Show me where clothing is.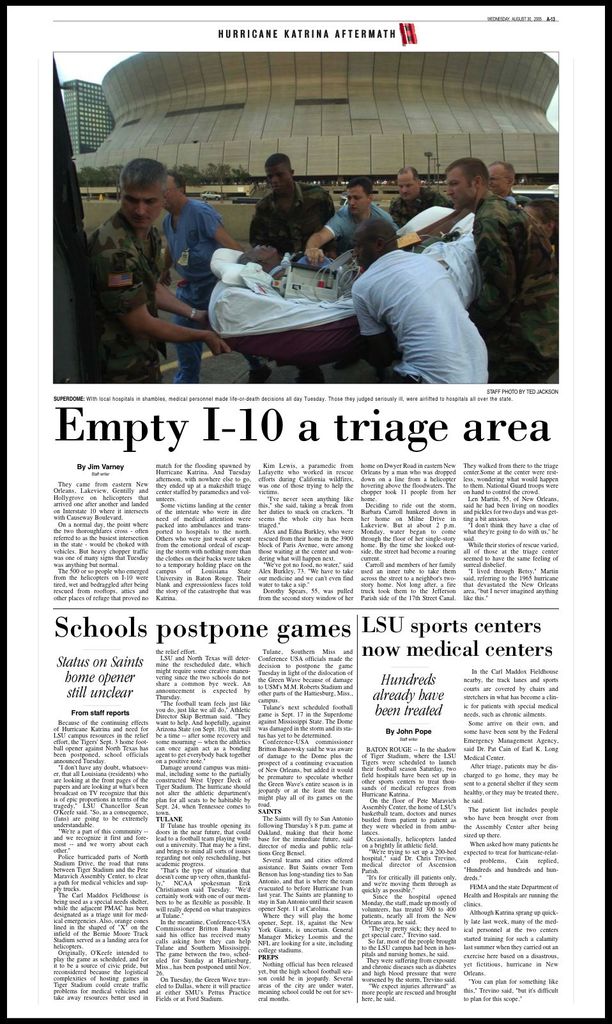
clothing is at (159, 196, 222, 384).
